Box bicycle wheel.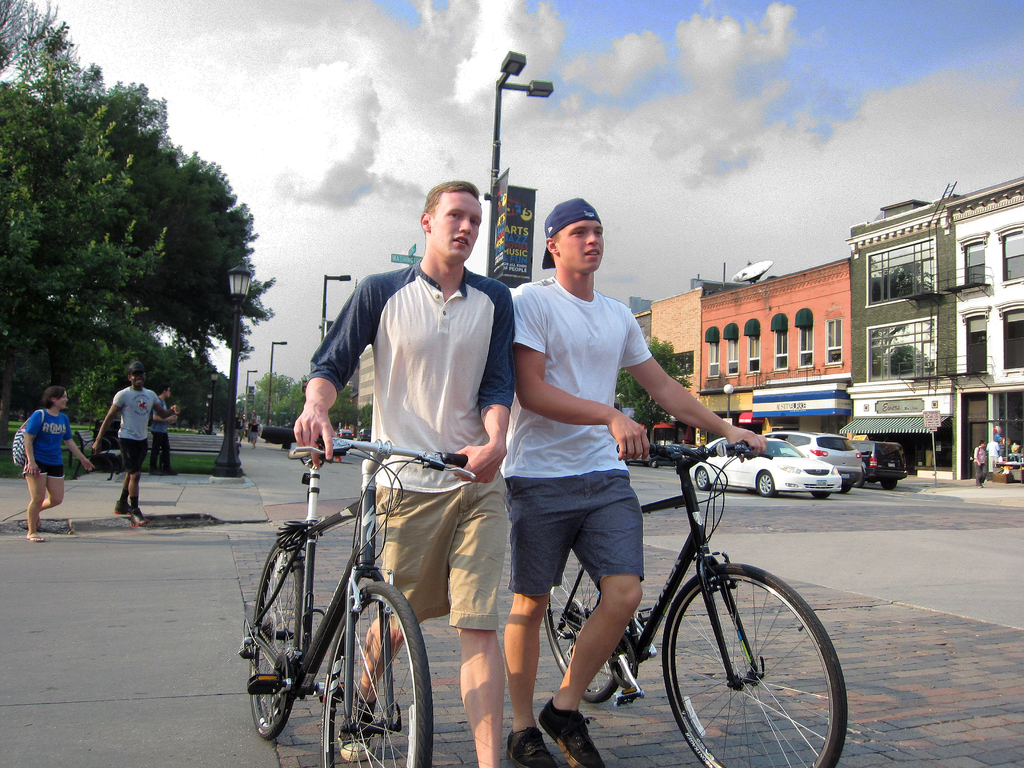
<bbox>247, 534, 304, 740</bbox>.
